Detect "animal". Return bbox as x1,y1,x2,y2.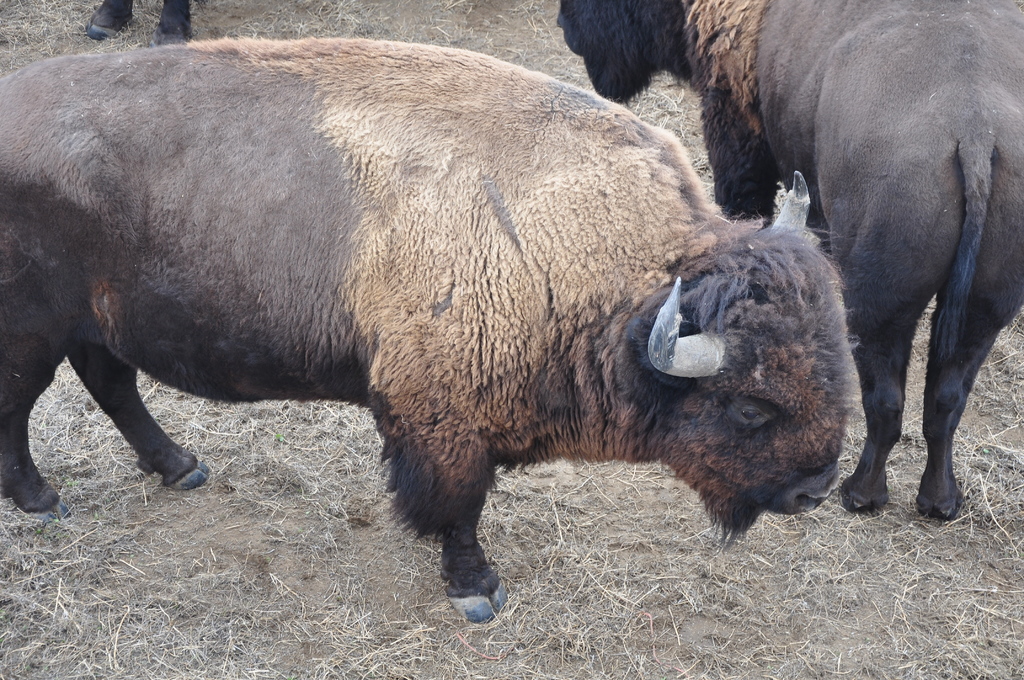
553,0,1023,525.
